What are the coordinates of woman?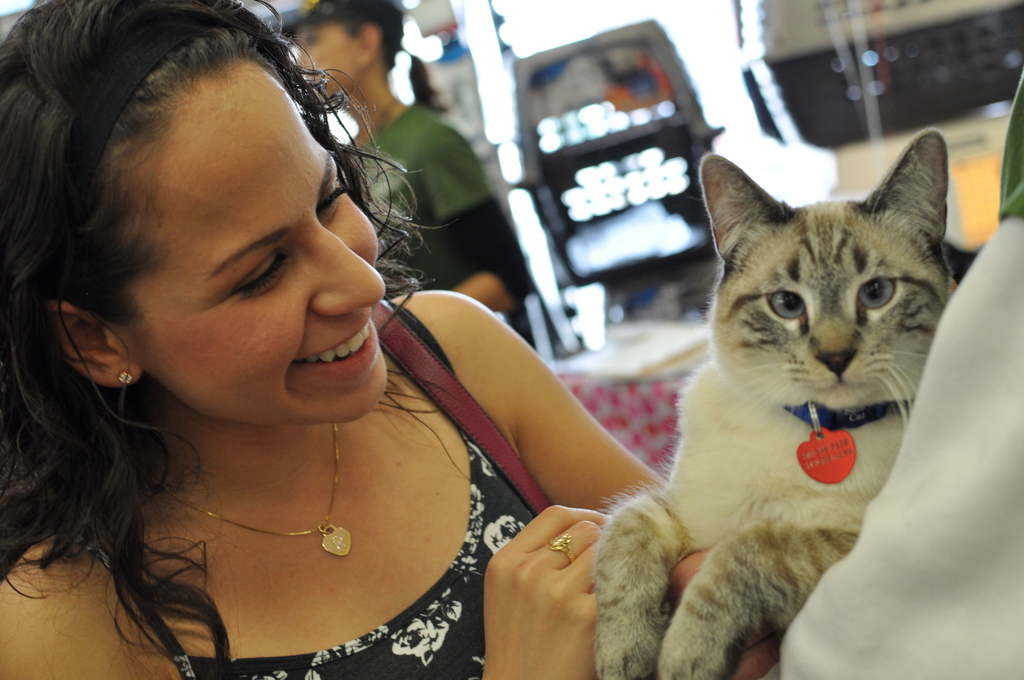
[left=1, top=8, right=646, bottom=669].
